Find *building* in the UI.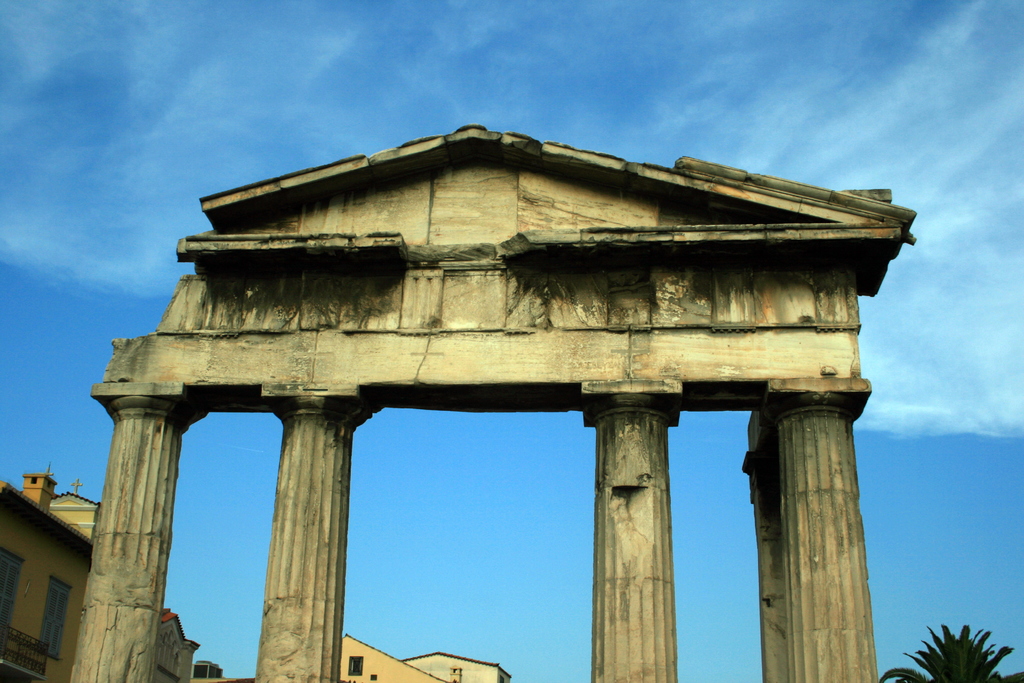
UI element at left=0, top=466, right=506, bottom=682.
